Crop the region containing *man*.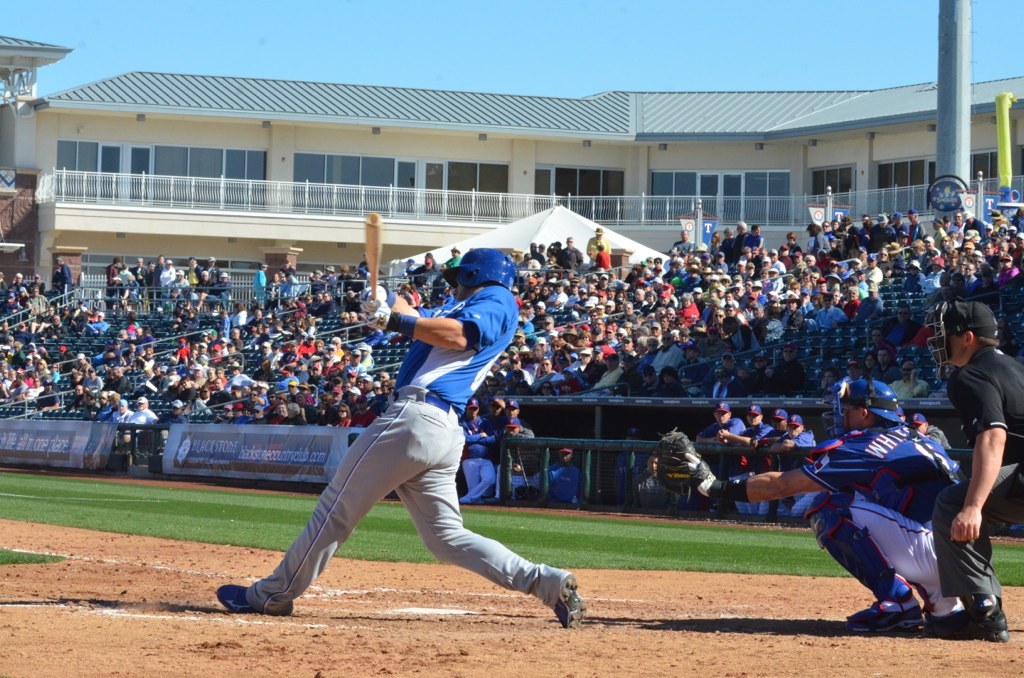
Crop region: 904/262/920/287.
